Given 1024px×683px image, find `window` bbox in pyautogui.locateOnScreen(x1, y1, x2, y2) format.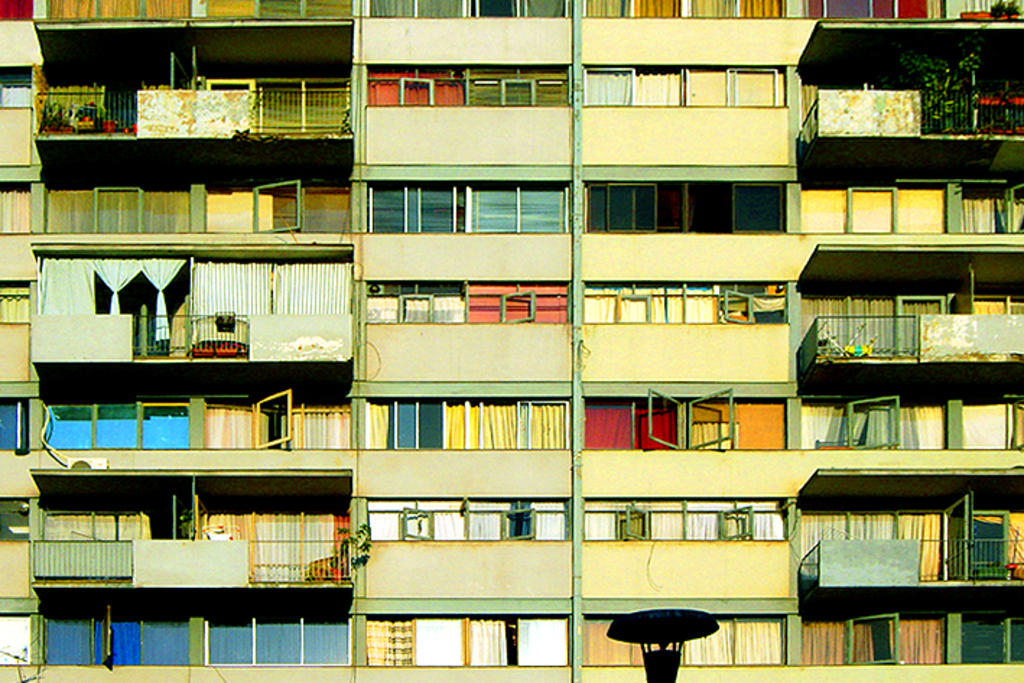
pyautogui.locateOnScreen(647, 390, 742, 455).
